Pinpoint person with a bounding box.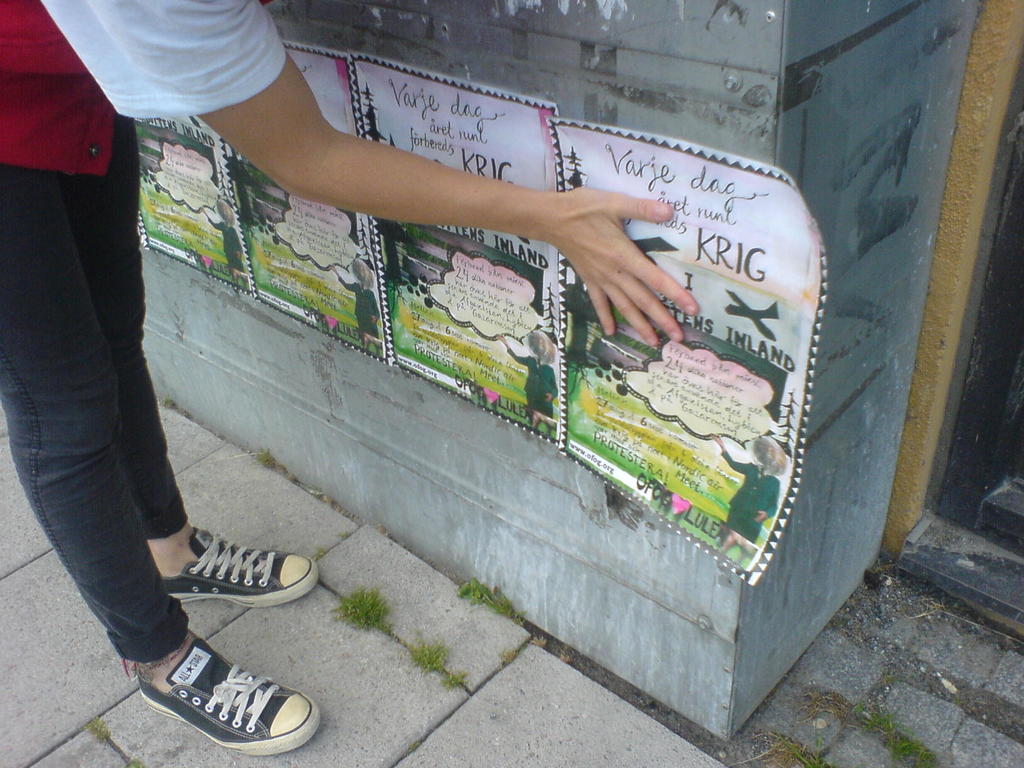
pyautogui.locateOnScreen(492, 331, 559, 415).
